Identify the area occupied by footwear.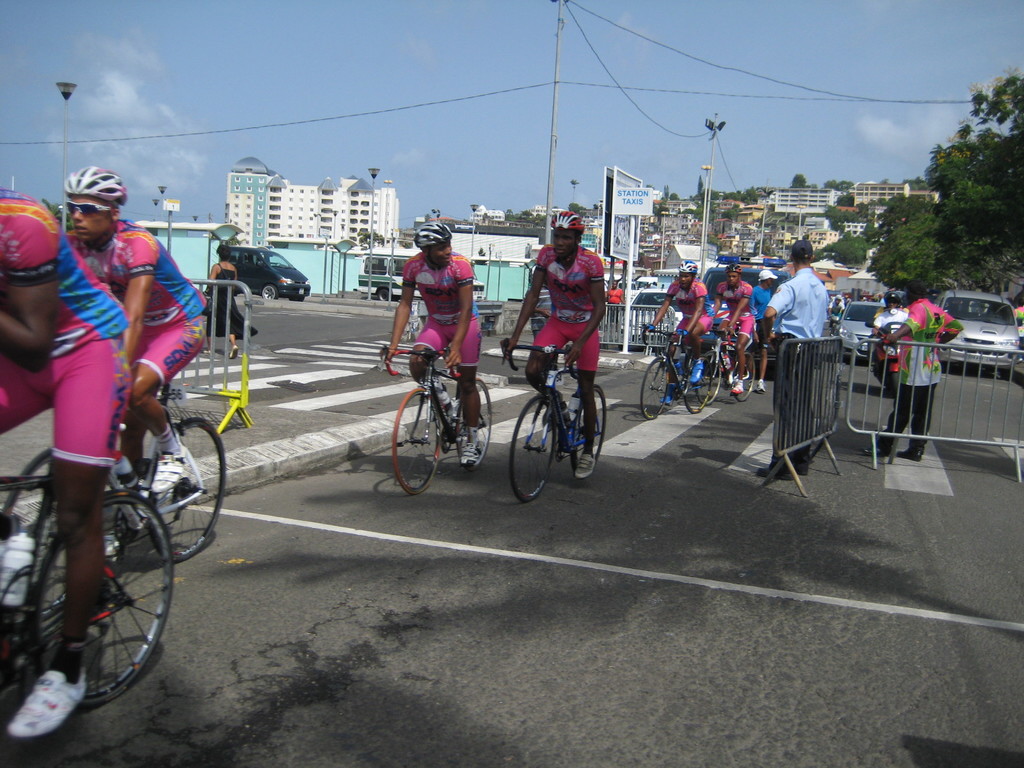
Area: l=895, t=447, r=921, b=462.
